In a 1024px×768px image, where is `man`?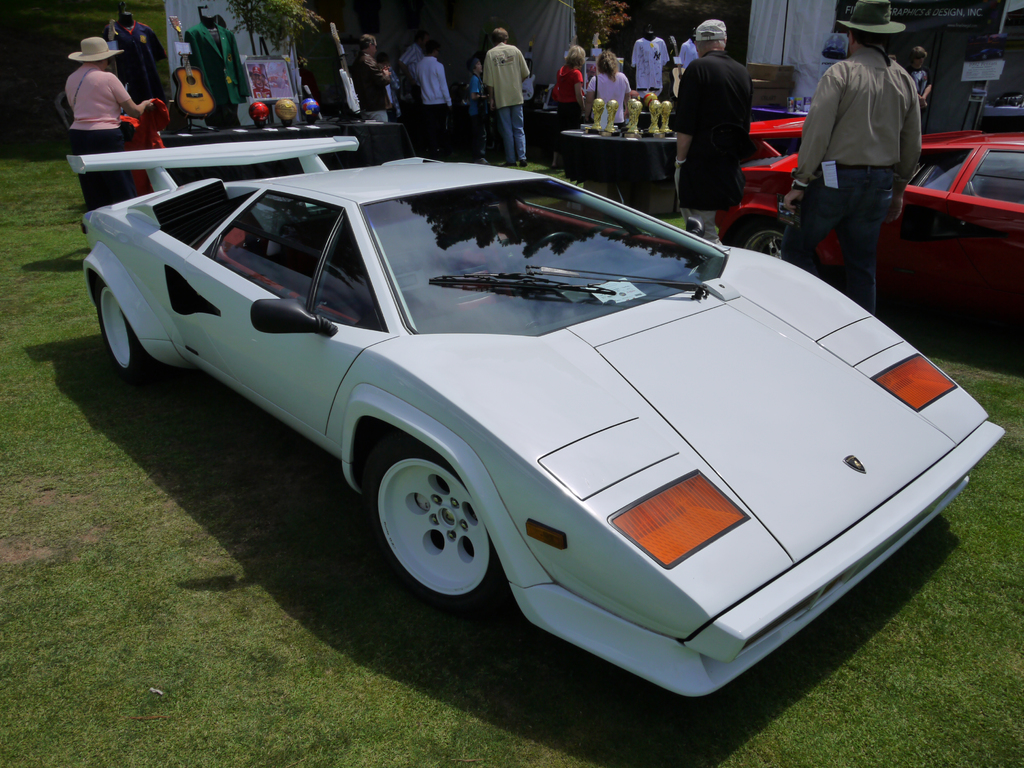
(left=415, top=45, right=456, bottom=113).
